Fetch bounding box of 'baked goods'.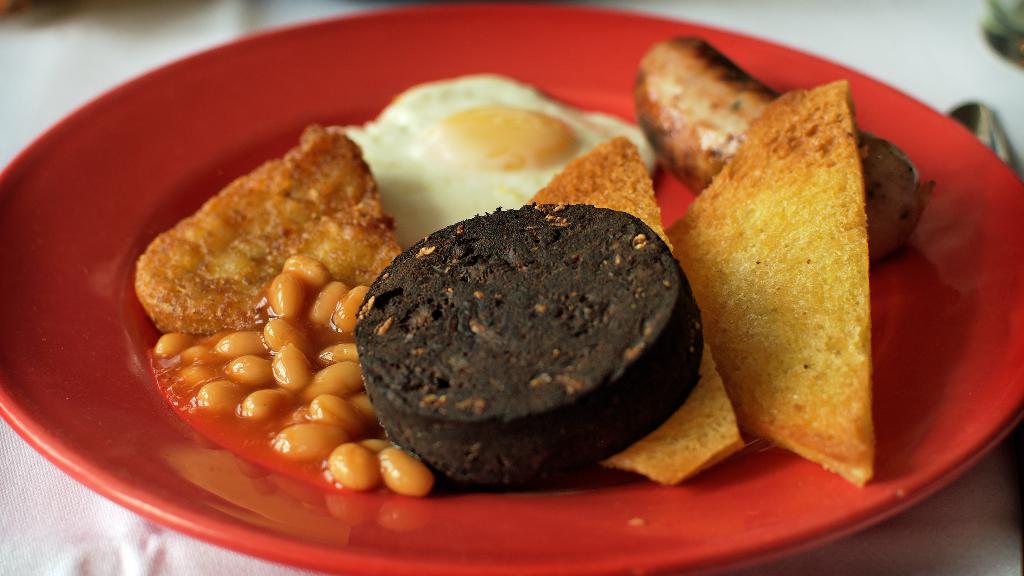
Bbox: Rect(129, 131, 417, 338).
